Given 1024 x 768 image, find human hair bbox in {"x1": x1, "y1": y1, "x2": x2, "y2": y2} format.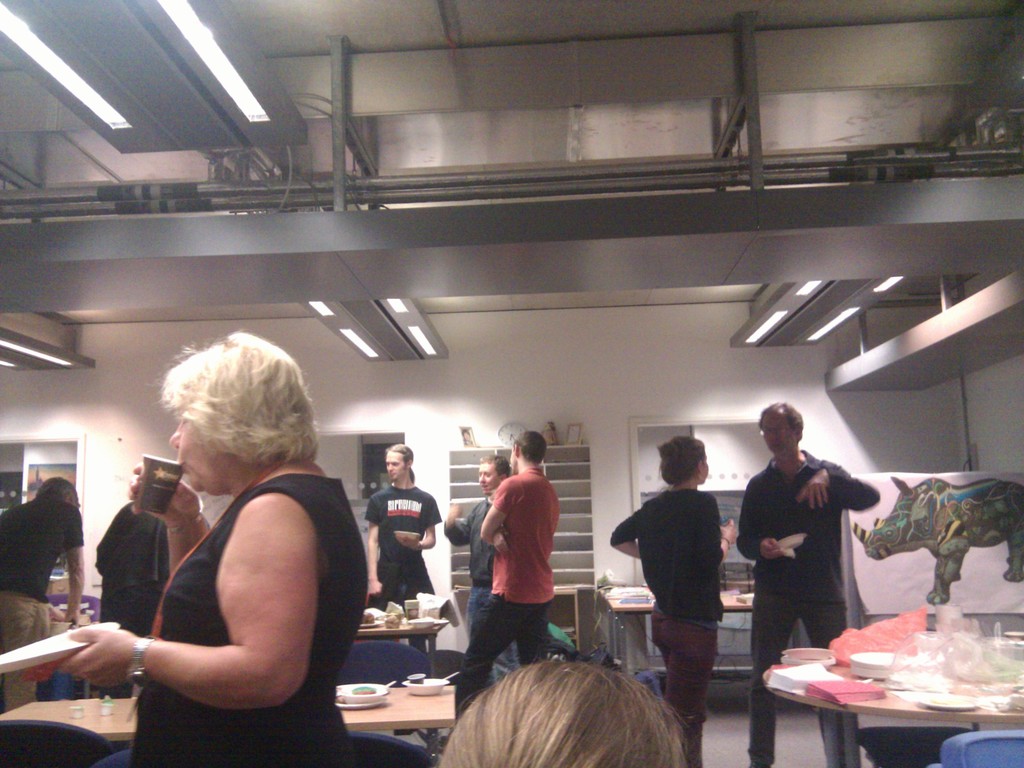
{"x1": 653, "y1": 435, "x2": 710, "y2": 490}.
